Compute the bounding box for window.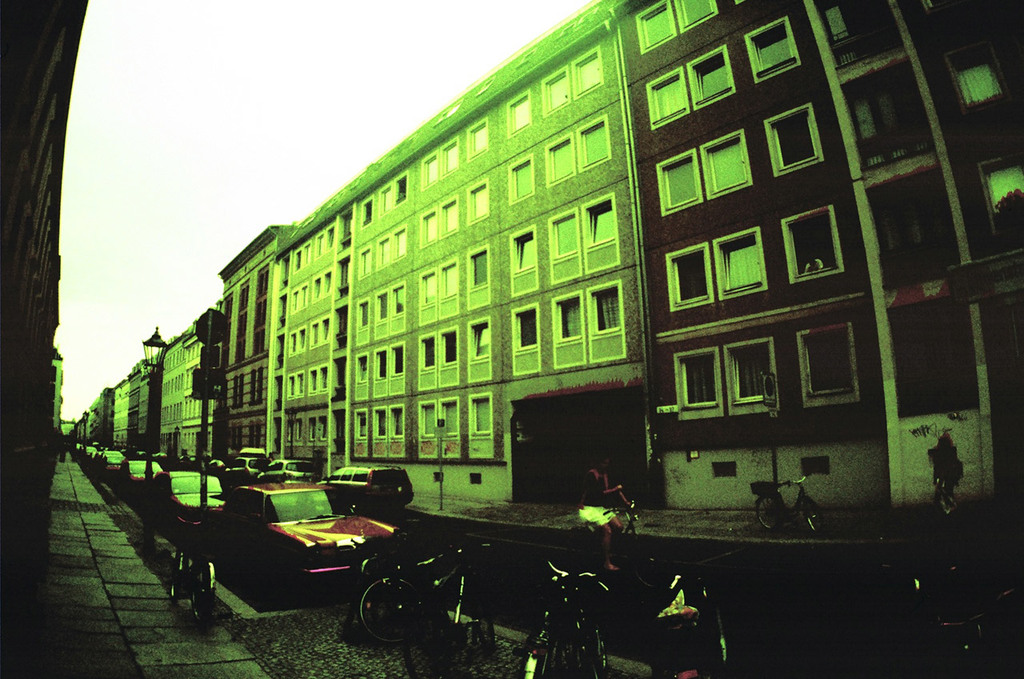
[left=420, top=403, right=437, bottom=434].
